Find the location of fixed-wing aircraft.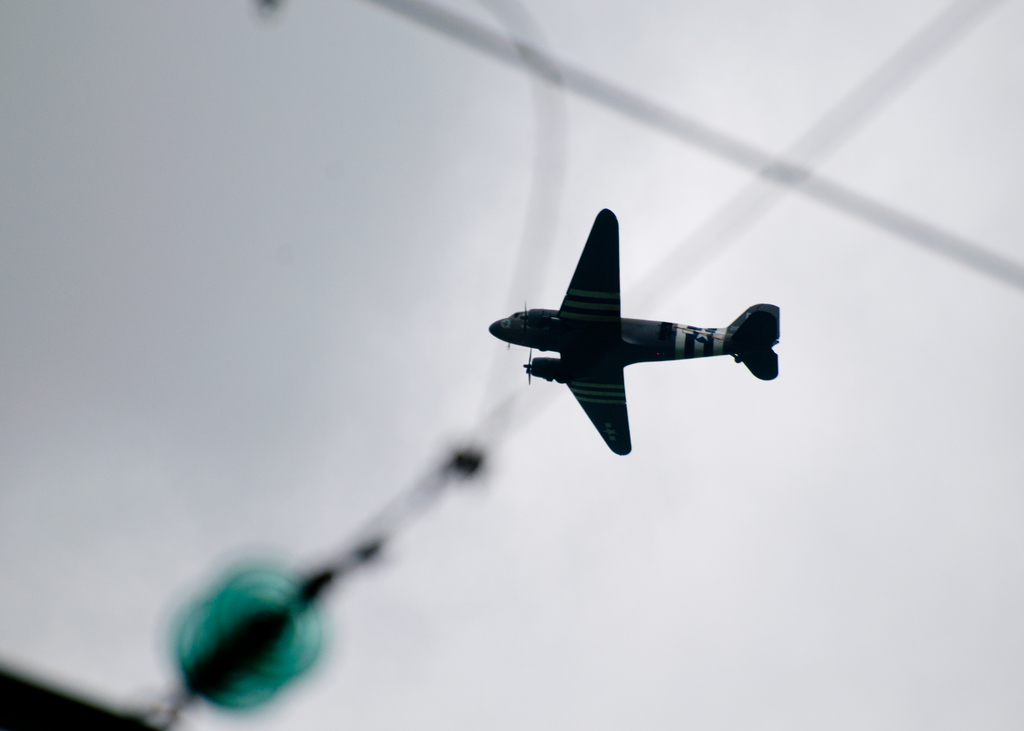
Location: <box>485,209,780,453</box>.
